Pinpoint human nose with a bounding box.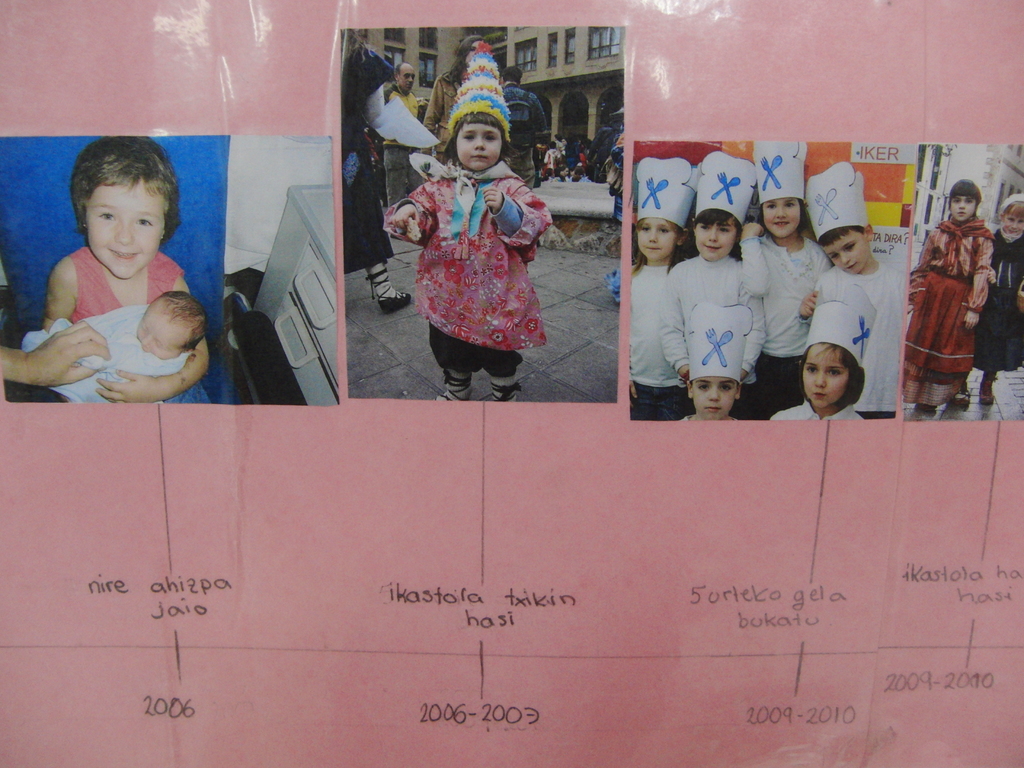
<box>408,77,416,83</box>.
